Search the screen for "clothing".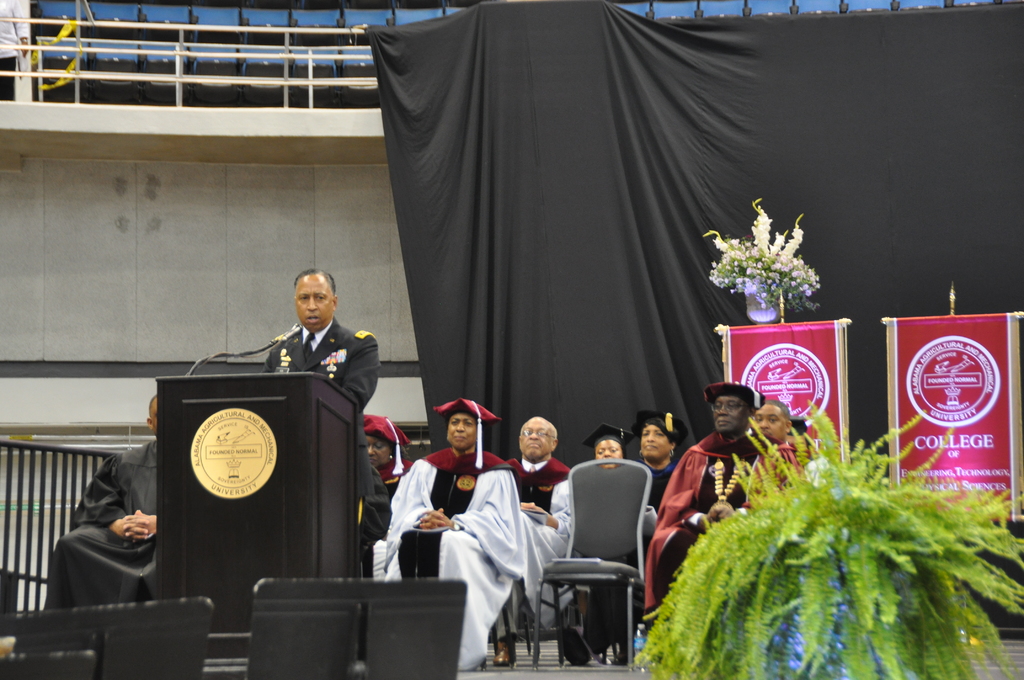
Found at l=780, t=440, r=804, b=465.
